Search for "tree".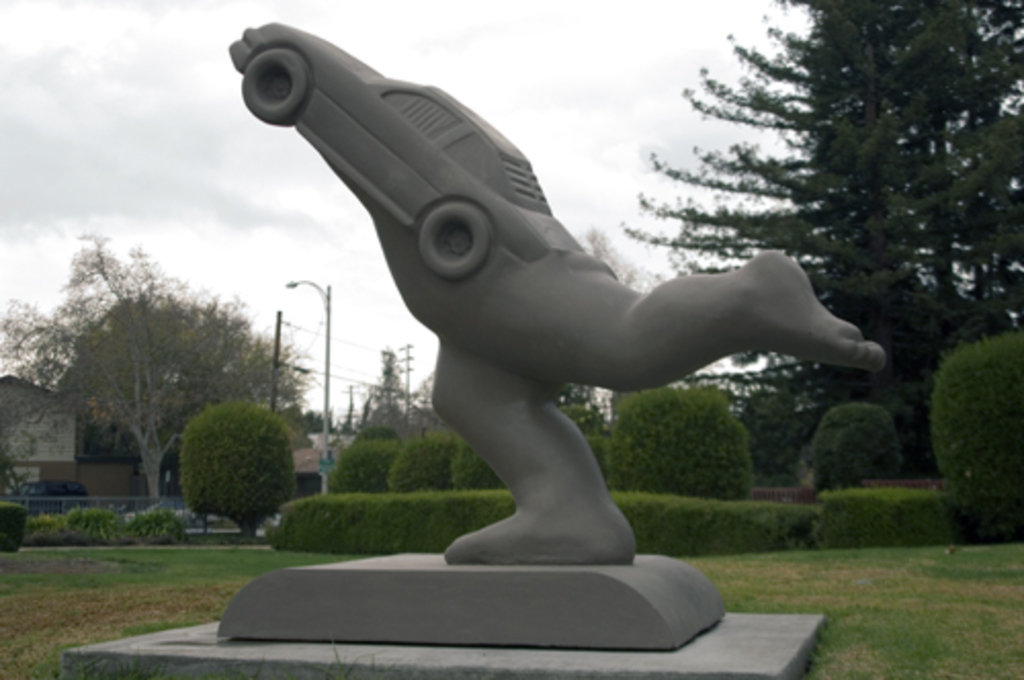
Found at 0/221/309/506.
